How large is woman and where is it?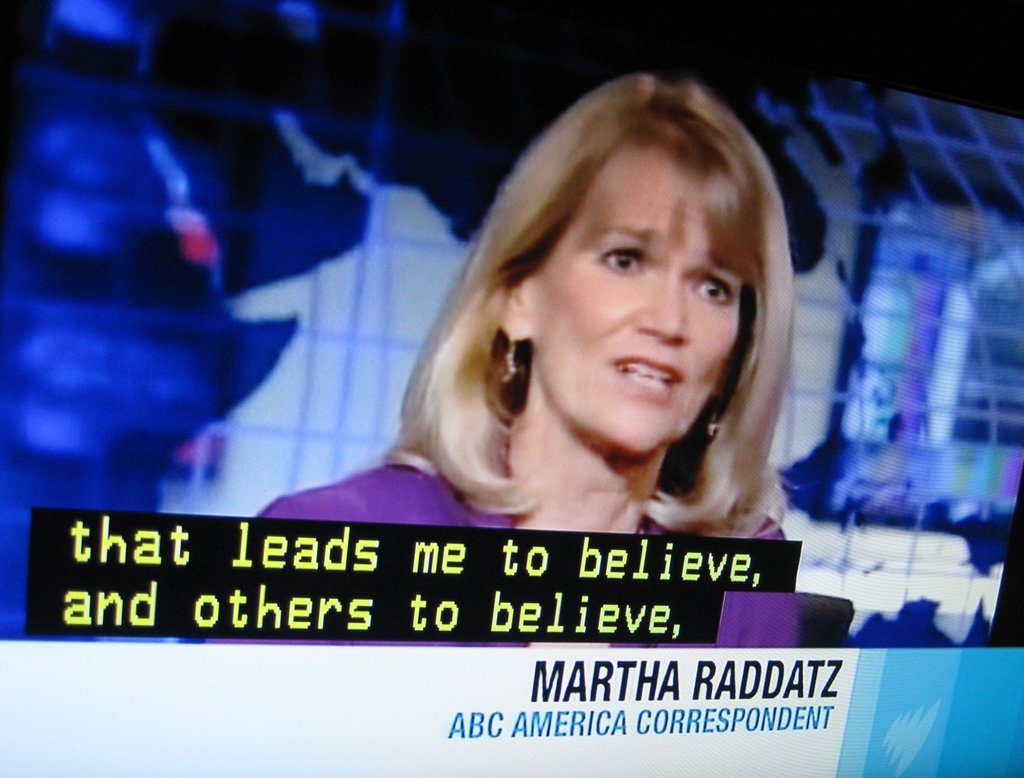
Bounding box: [135,129,886,695].
